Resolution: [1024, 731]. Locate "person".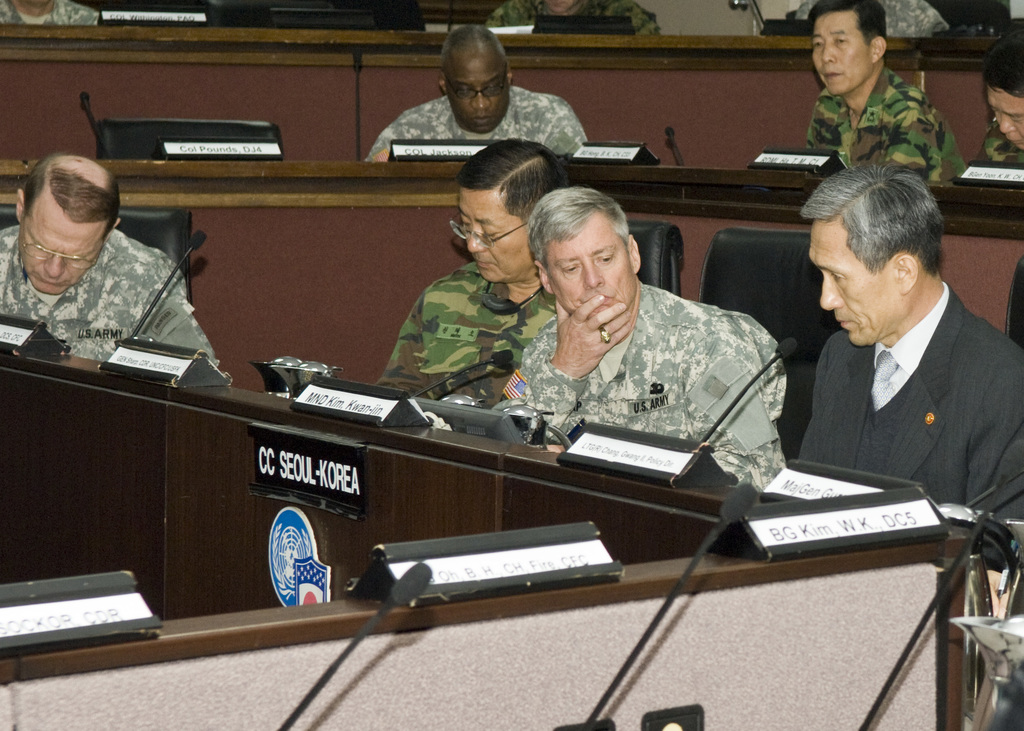
792,163,1023,516.
